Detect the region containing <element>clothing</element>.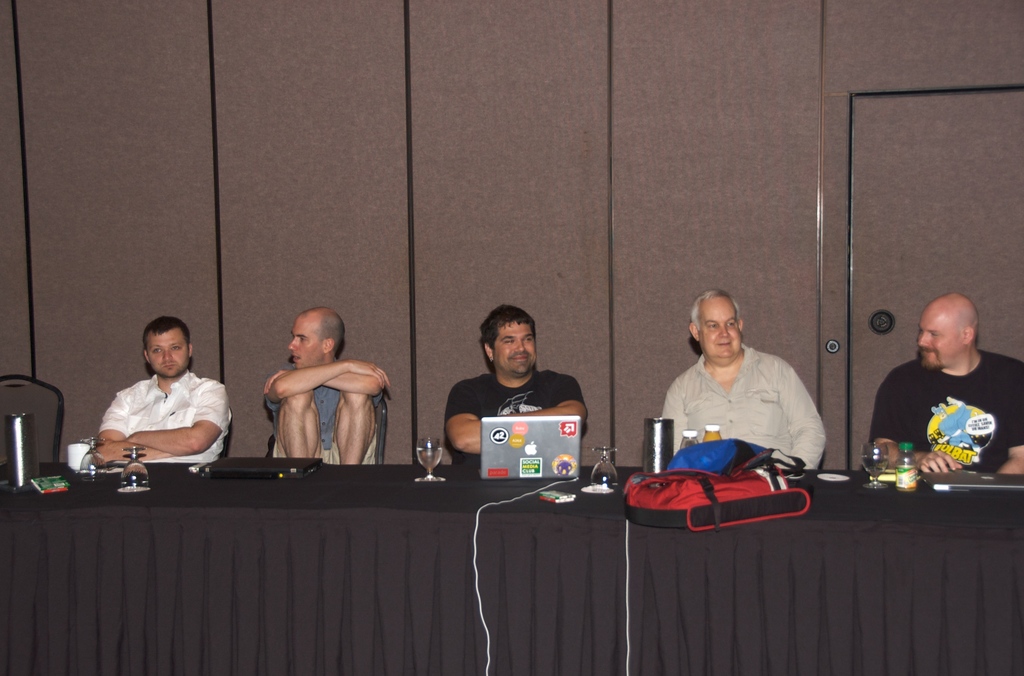
95 369 230 467.
